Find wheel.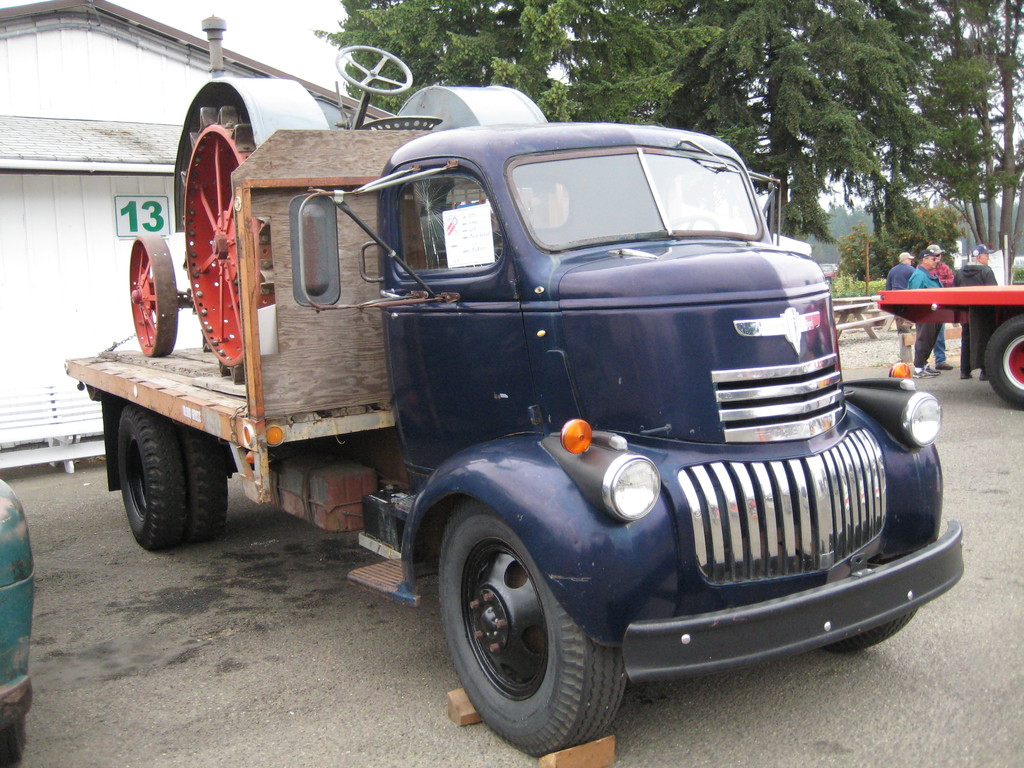
{"x1": 822, "y1": 607, "x2": 915, "y2": 652}.
